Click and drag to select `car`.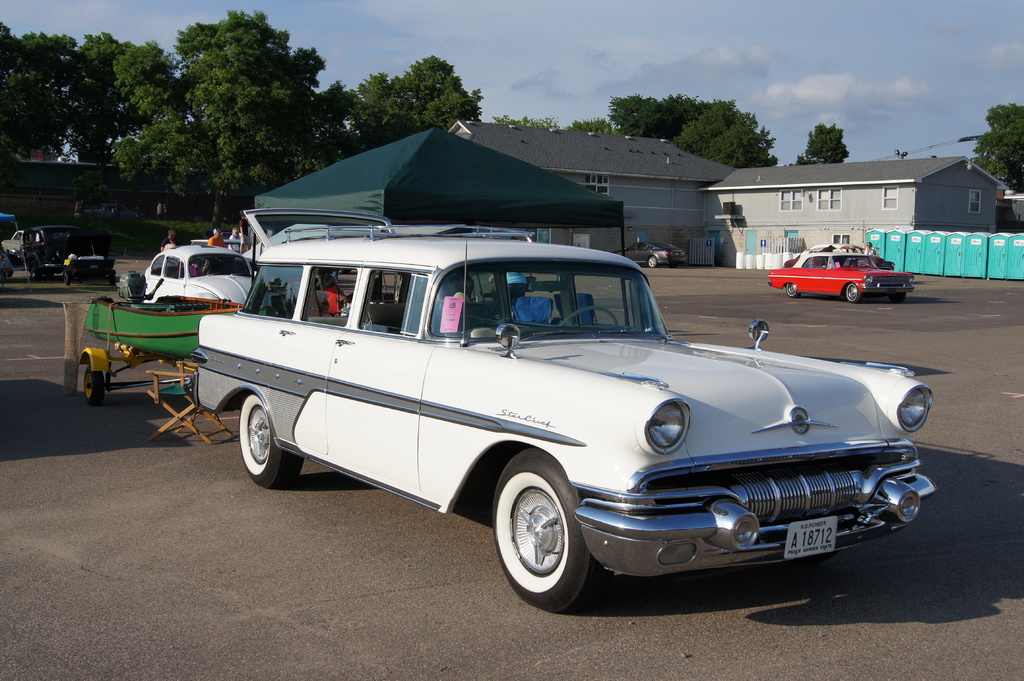
Selection: bbox(0, 231, 24, 256).
